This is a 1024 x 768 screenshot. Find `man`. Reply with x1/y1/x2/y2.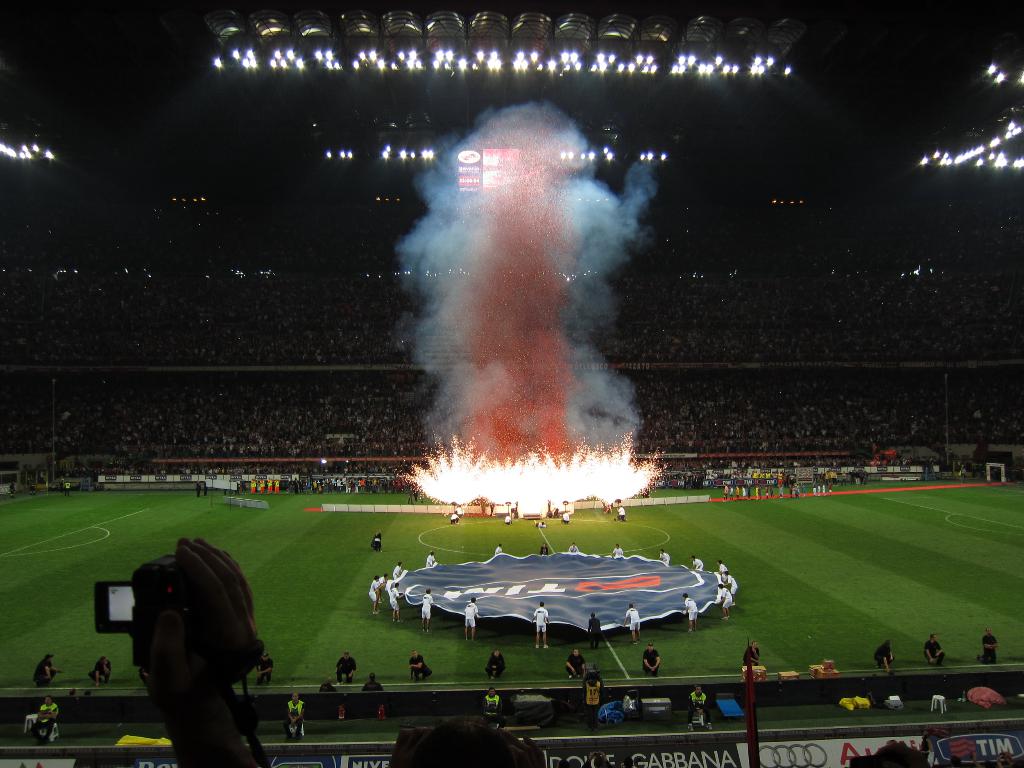
486/647/507/678.
